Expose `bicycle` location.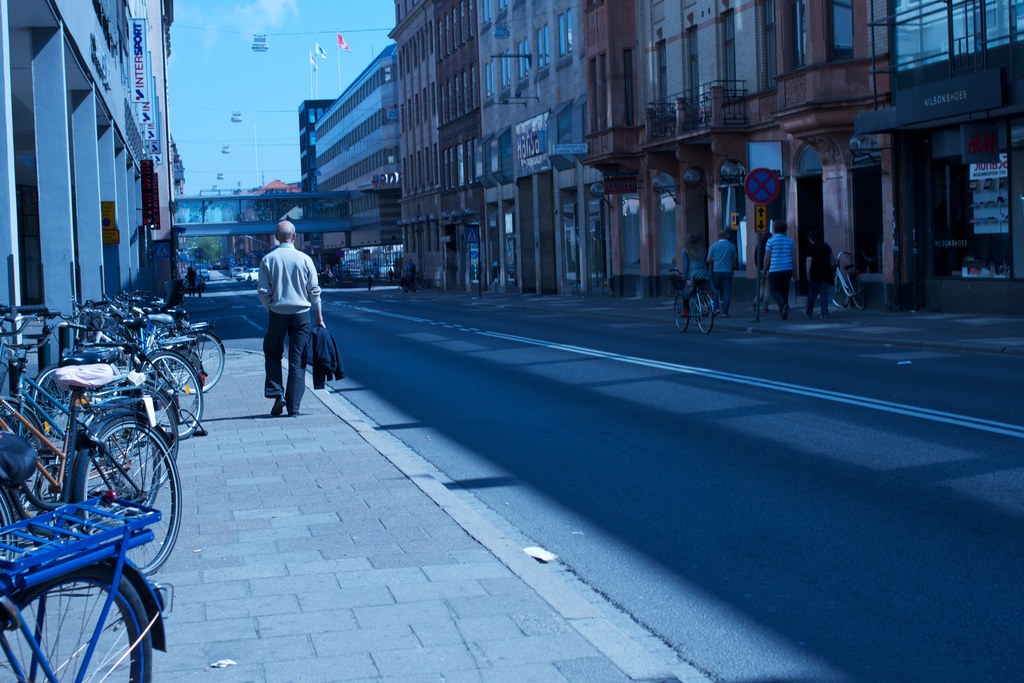
Exposed at <region>0, 340, 166, 528</region>.
